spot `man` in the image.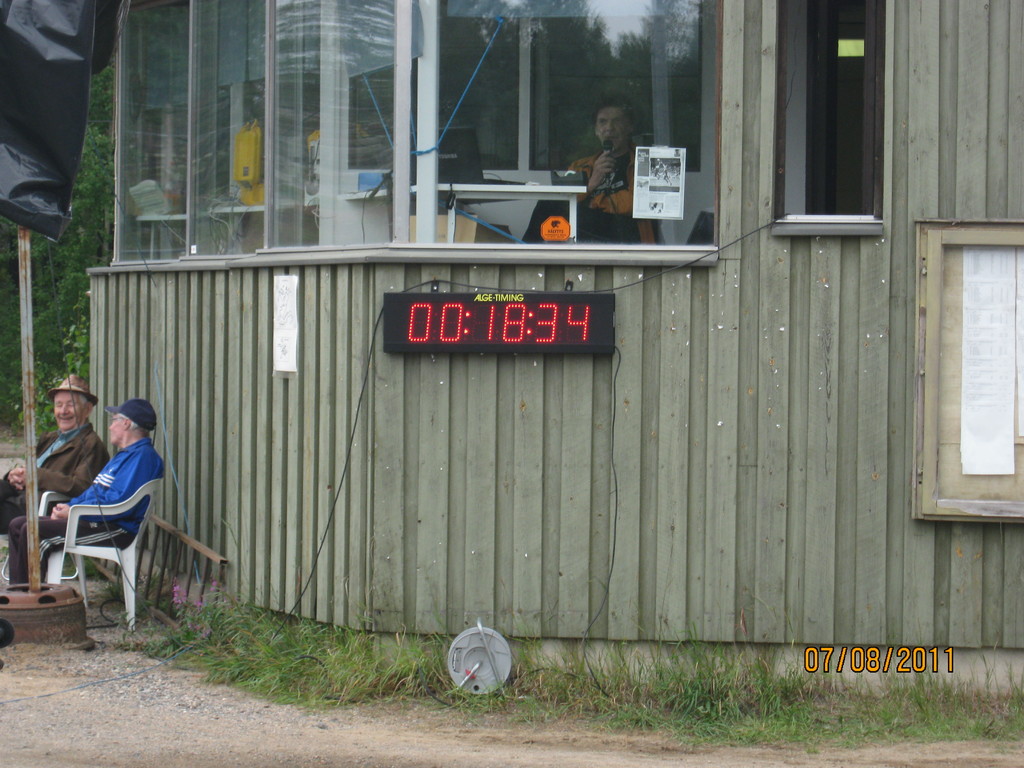
`man` found at (left=0, top=376, right=109, bottom=534).
